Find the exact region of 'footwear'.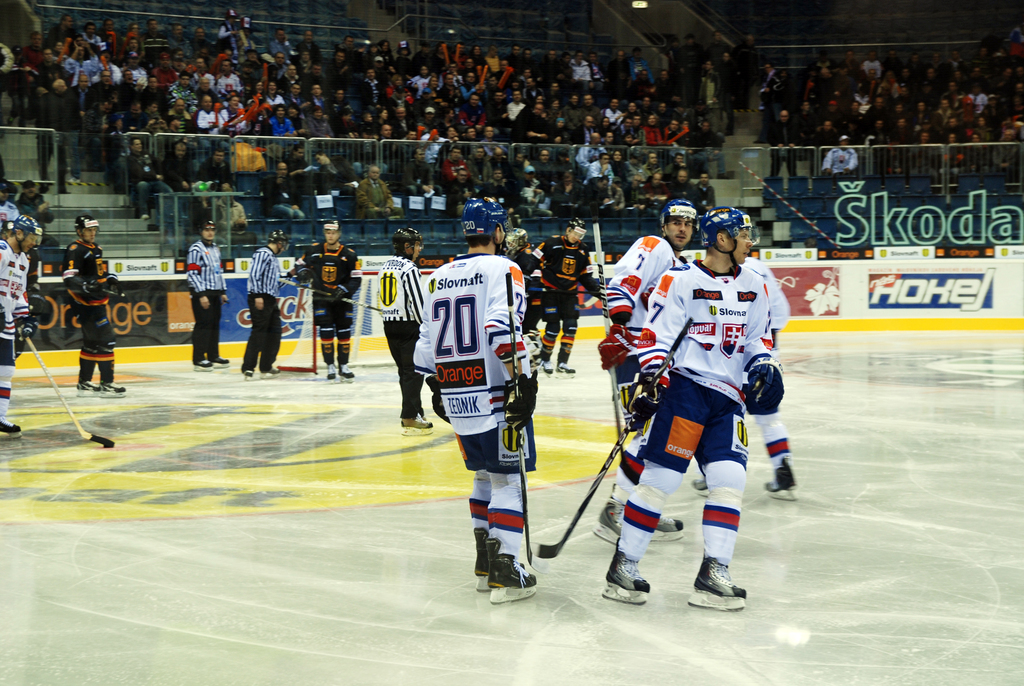
Exact region: (689,474,708,495).
